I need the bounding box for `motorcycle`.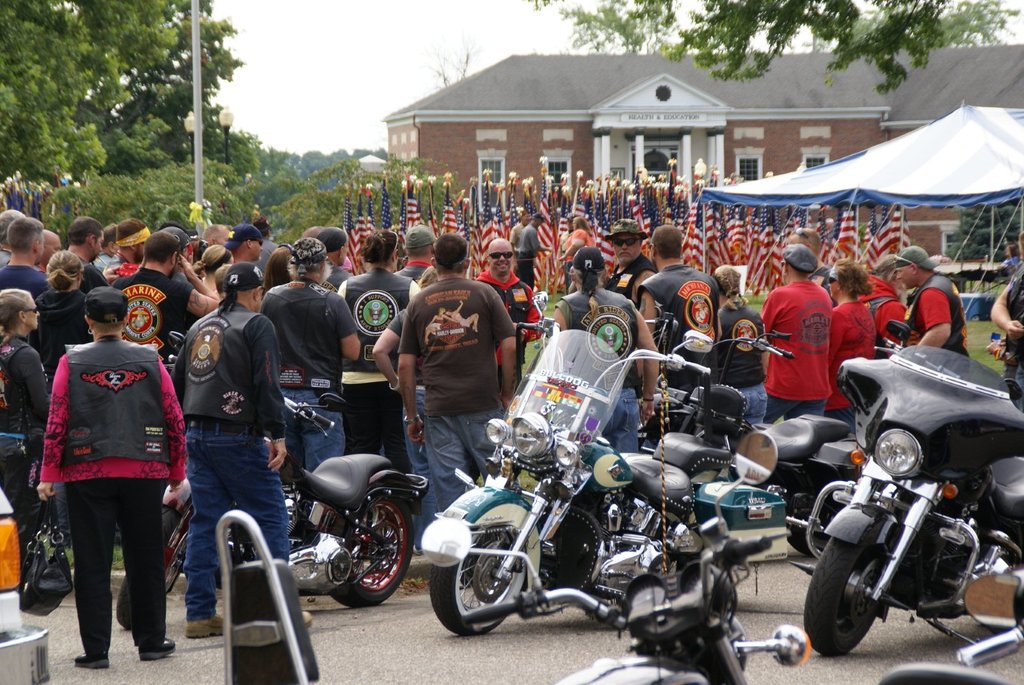
Here it is: {"left": 879, "top": 577, "right": 1023, "bottom": 681}.
